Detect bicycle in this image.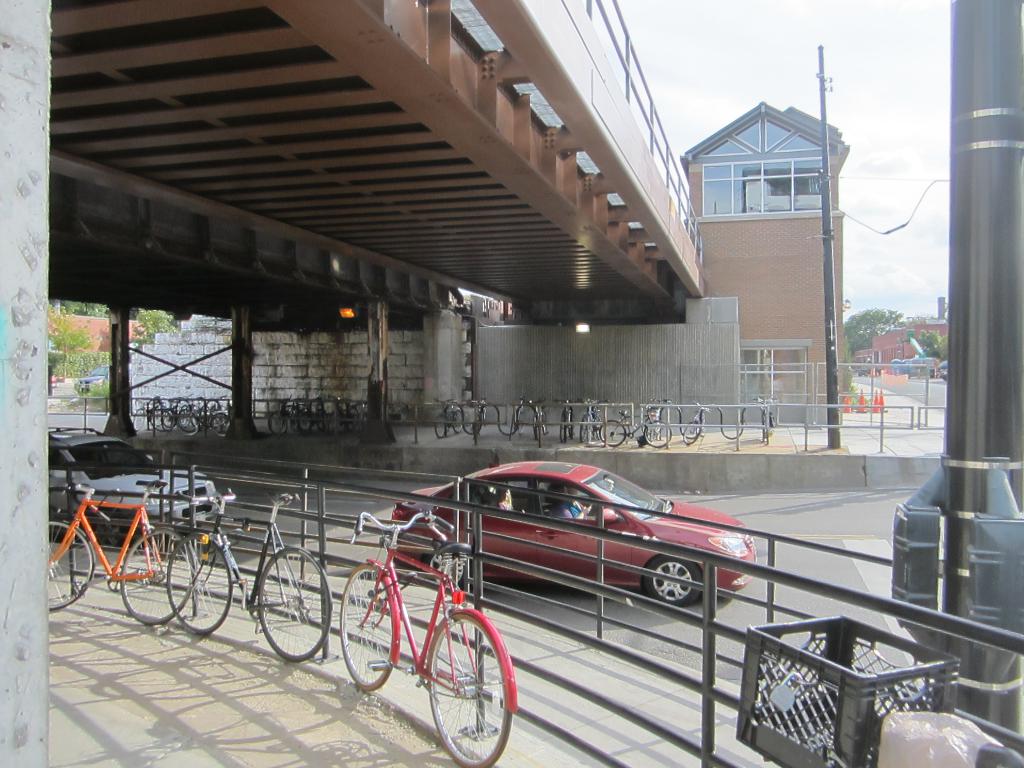
Detection: [468,399,484,436].
